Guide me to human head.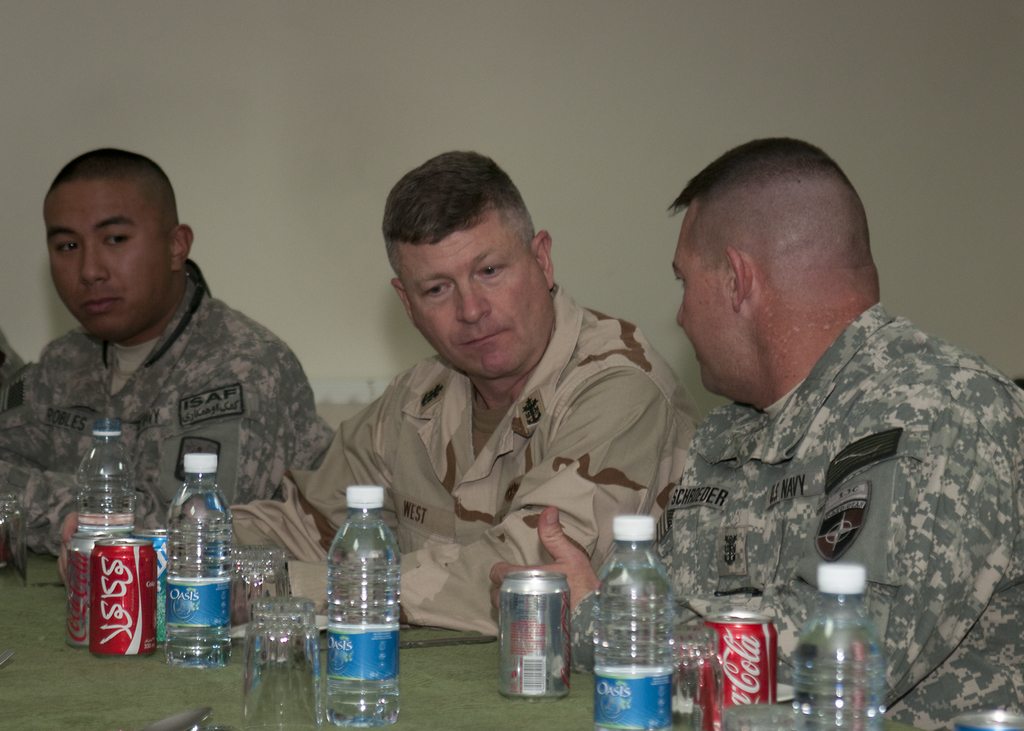
Guidance: [39,146,195,344].
